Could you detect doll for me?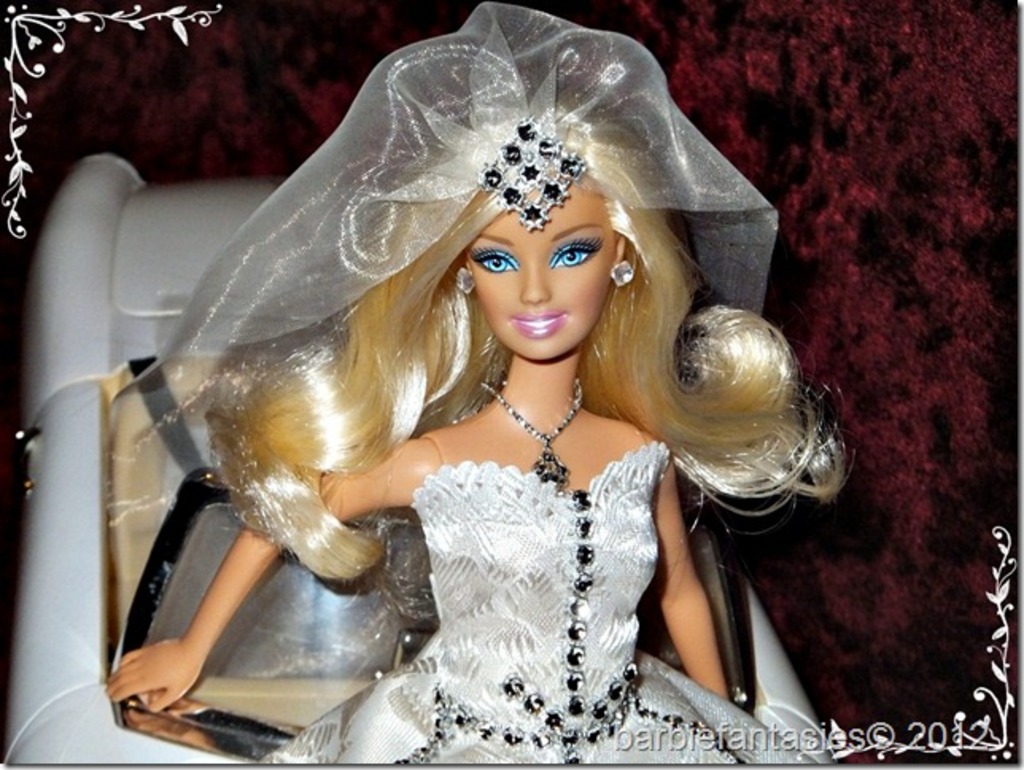
Detection result: <bbox>118, 21, 819, 735</bbox>.
